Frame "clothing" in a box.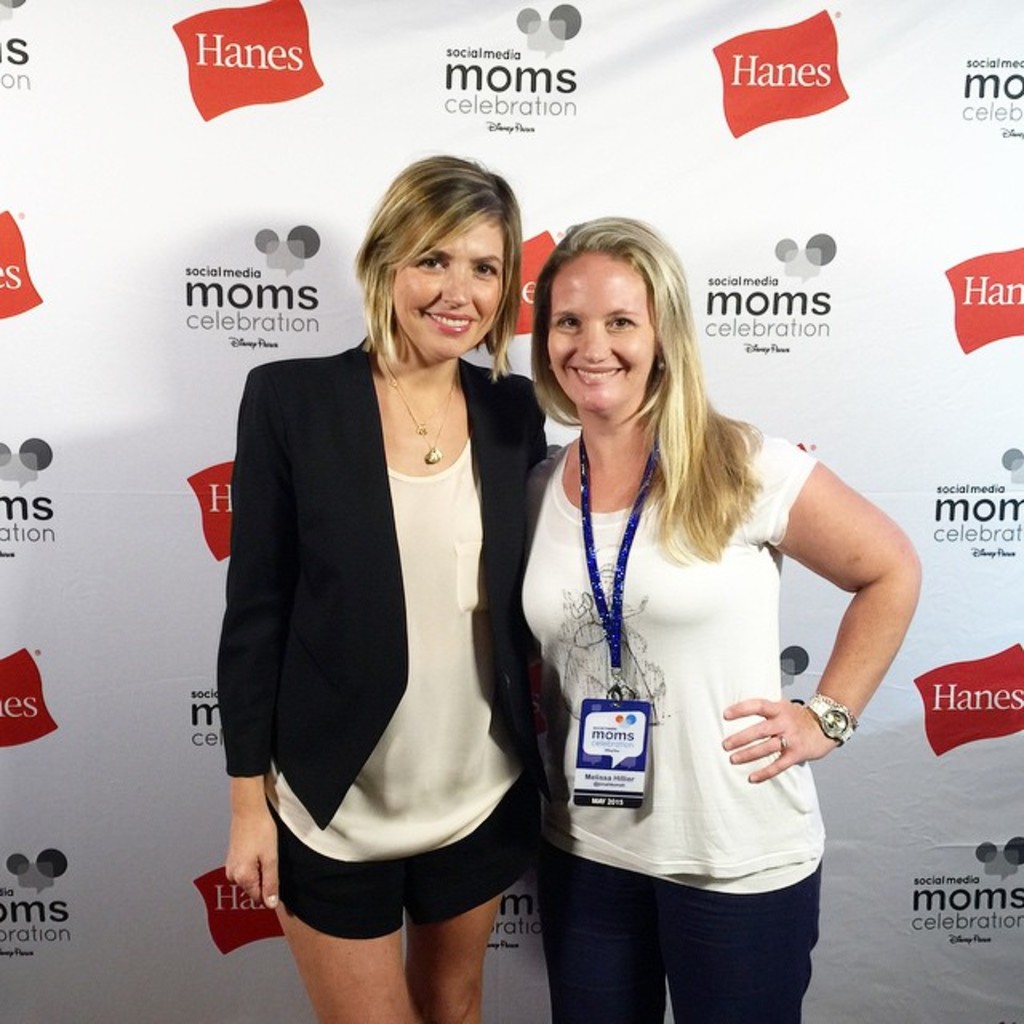
crop(523, 403, 869, 955).
